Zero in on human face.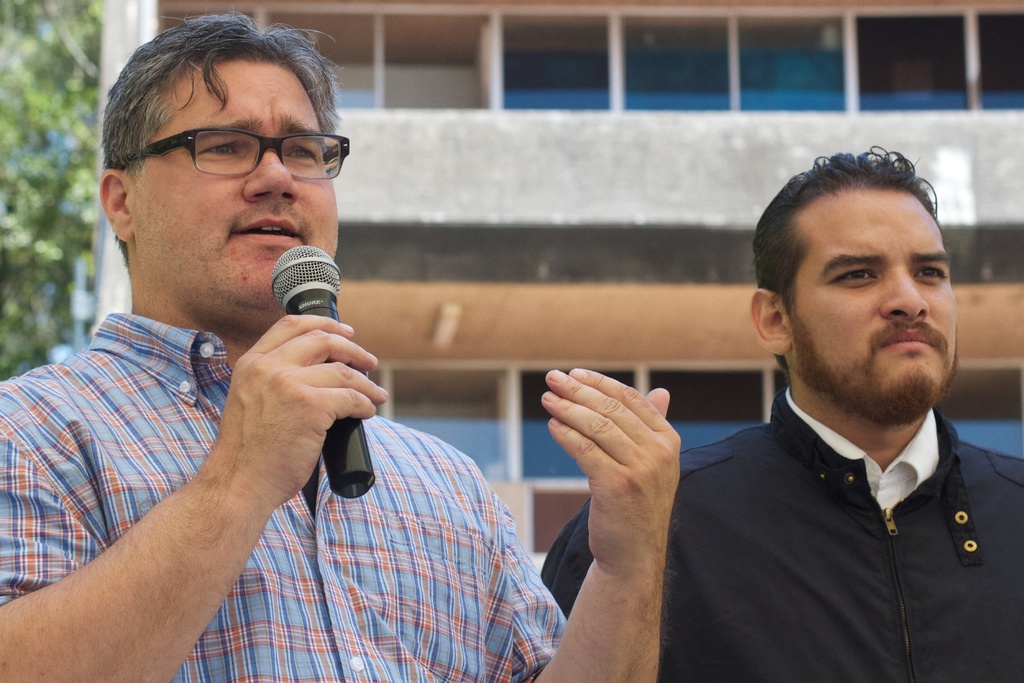
Zeroed in: 120, 56, 329, 317.
